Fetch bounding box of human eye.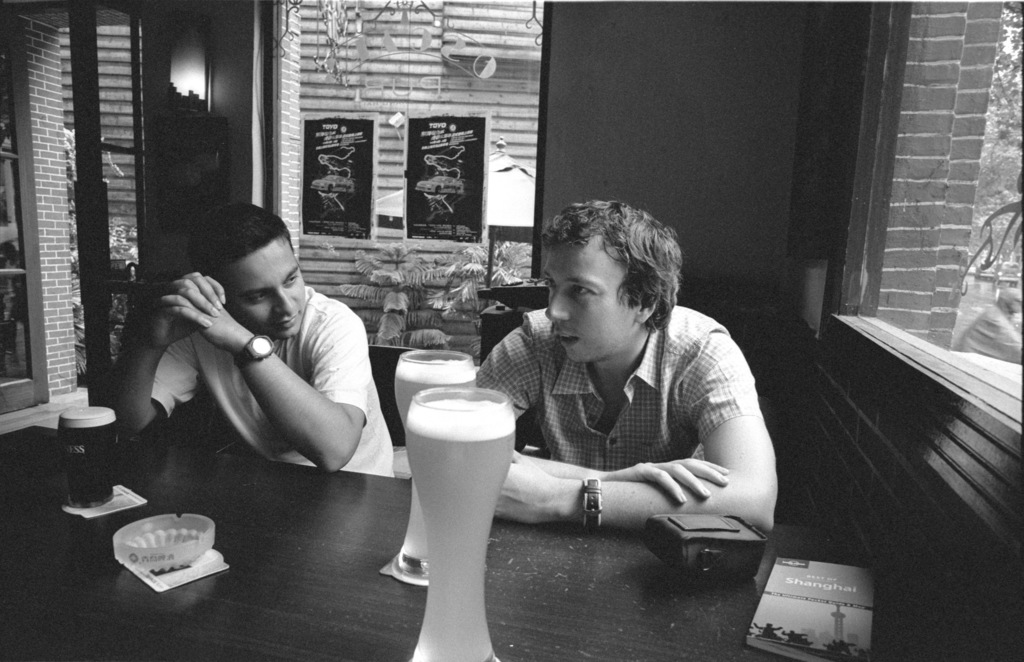
Bbox: 541/277/556/296.
